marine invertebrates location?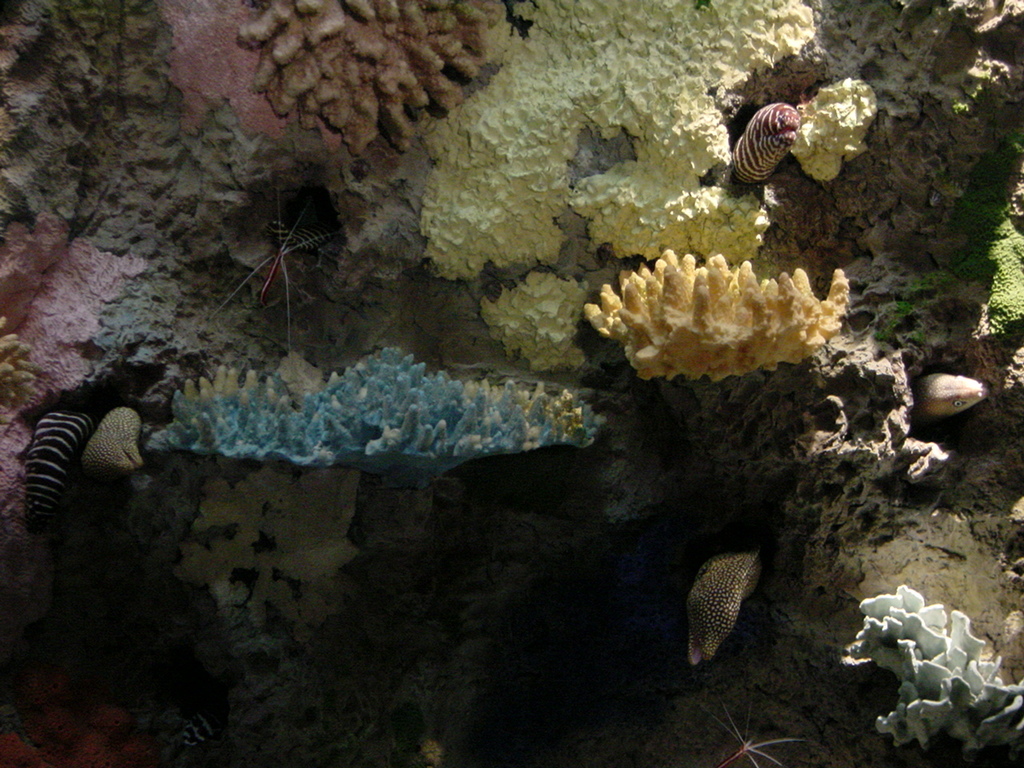
box=[18, 399, 106, 553]
